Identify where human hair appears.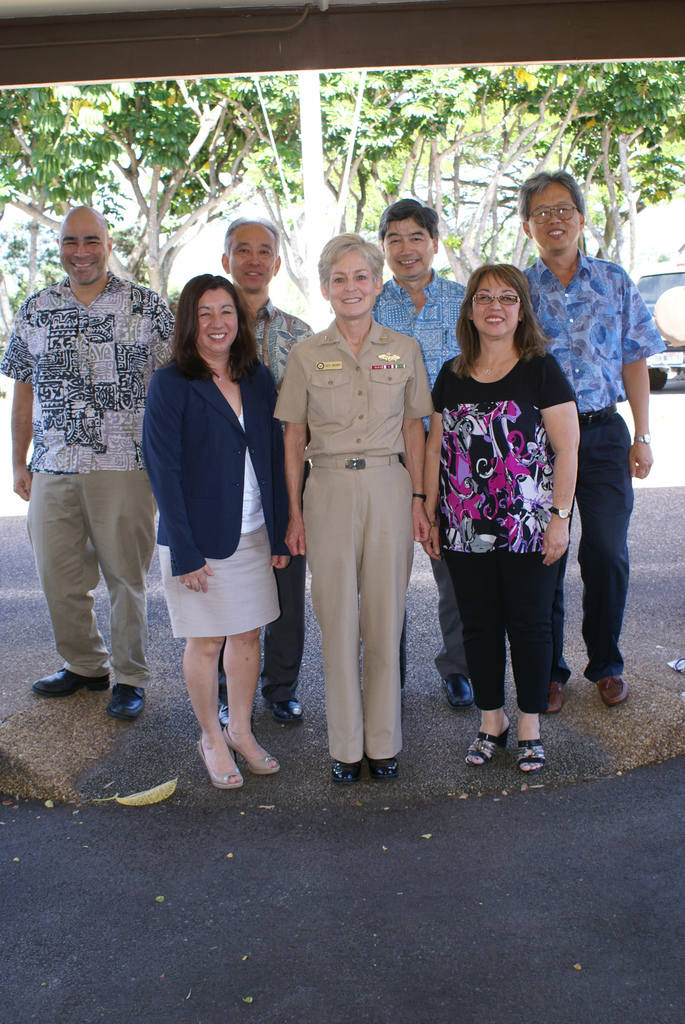
Appears at [219, 219, 279, 247].
